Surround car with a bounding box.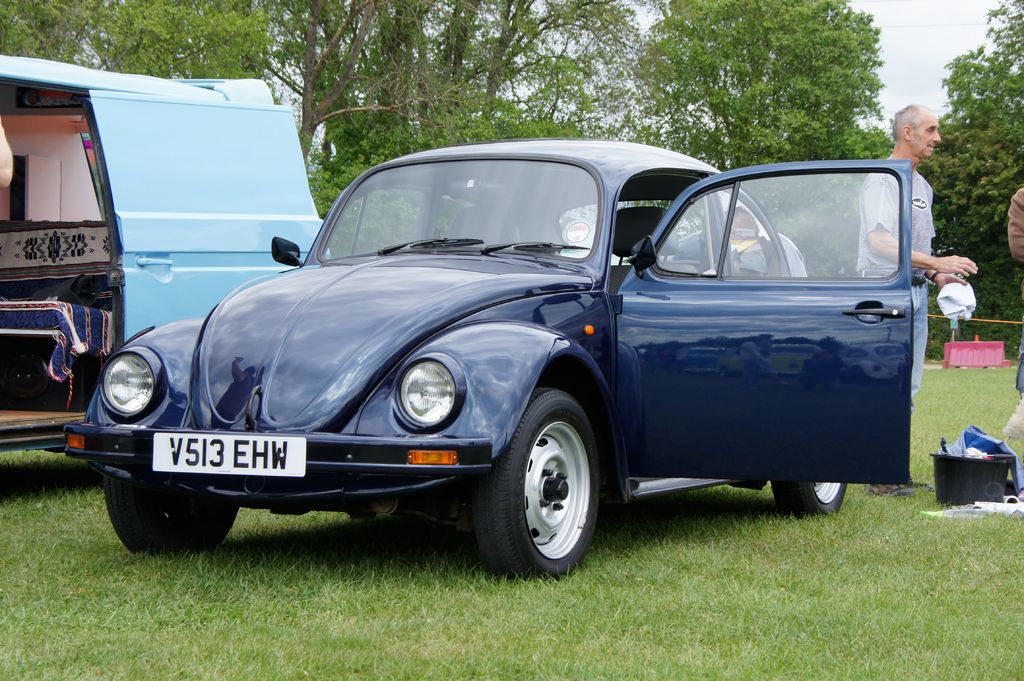
[50, 138, 949, 583].
